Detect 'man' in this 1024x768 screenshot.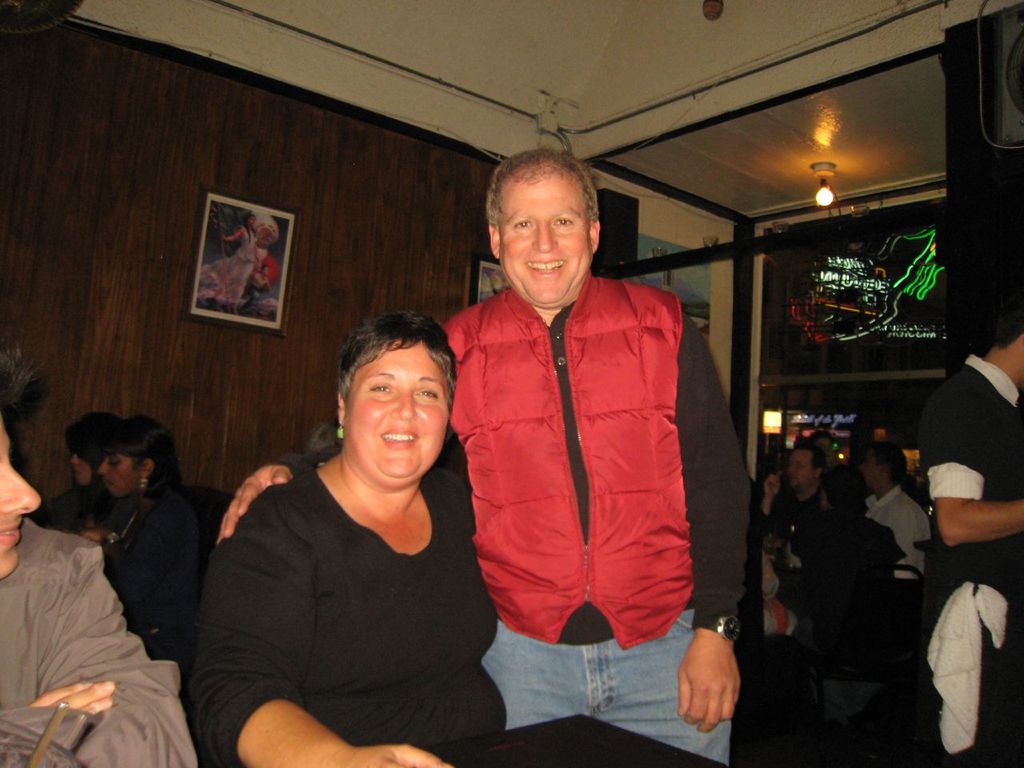
Detection: [859, 442, 929, 575].
